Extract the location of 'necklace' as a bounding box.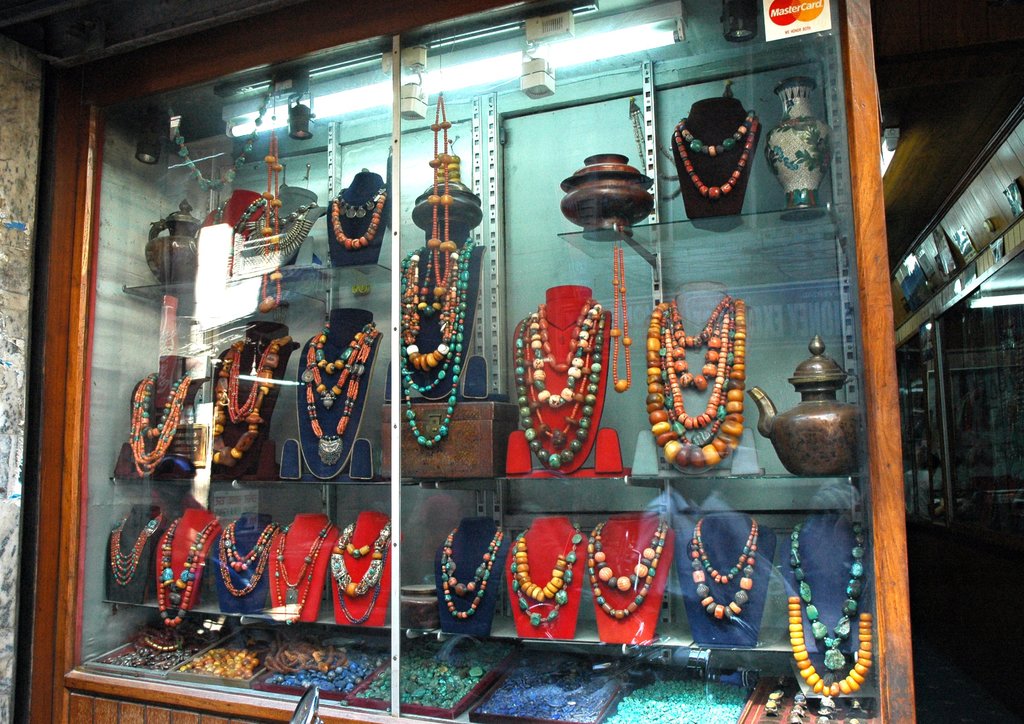
{"left": 111, "top": 514, "right": 164, "bottom": 584}.
